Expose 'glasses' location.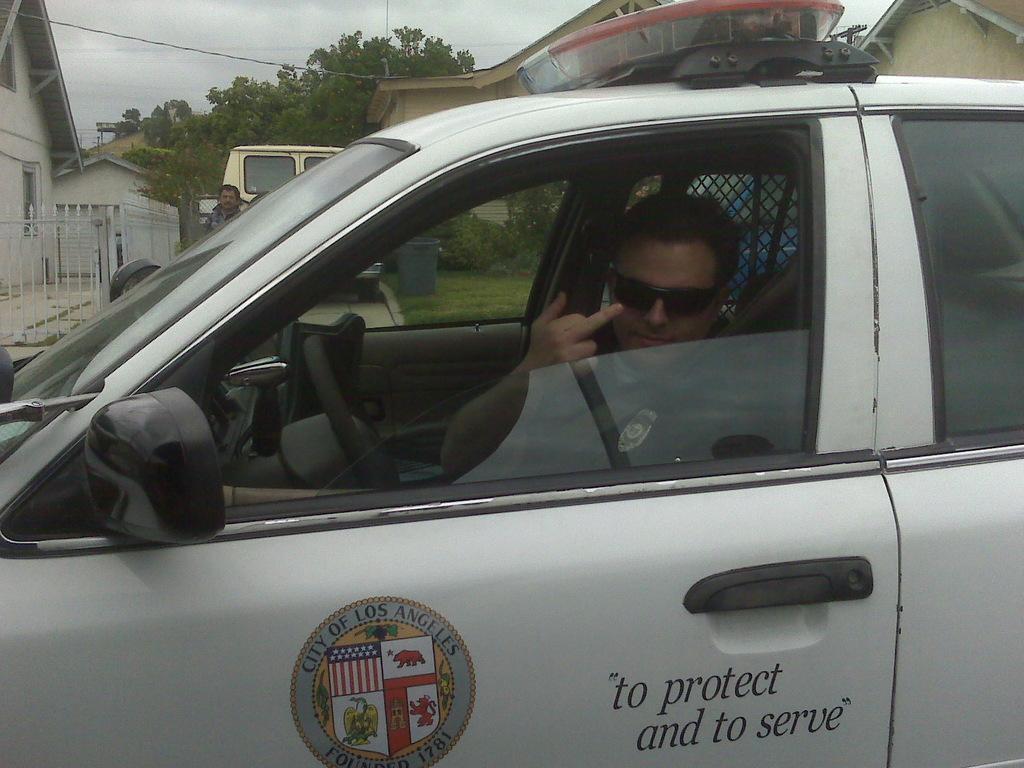
Exposed at 608, 267, 732, 323.
